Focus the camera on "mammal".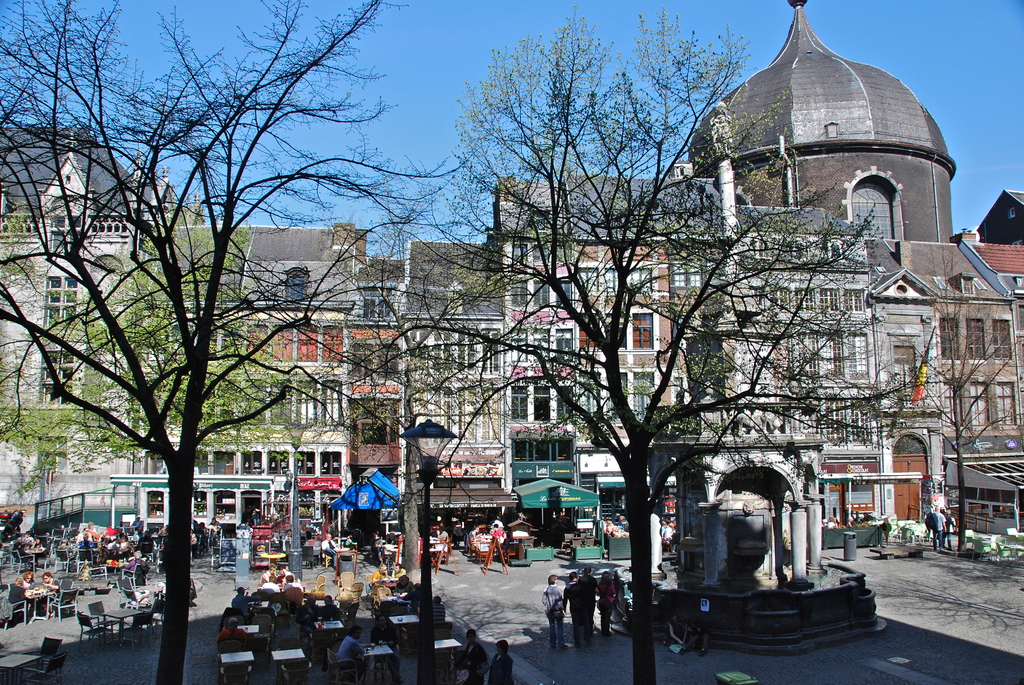
Focus region: box(596, 569, 620, 640).
